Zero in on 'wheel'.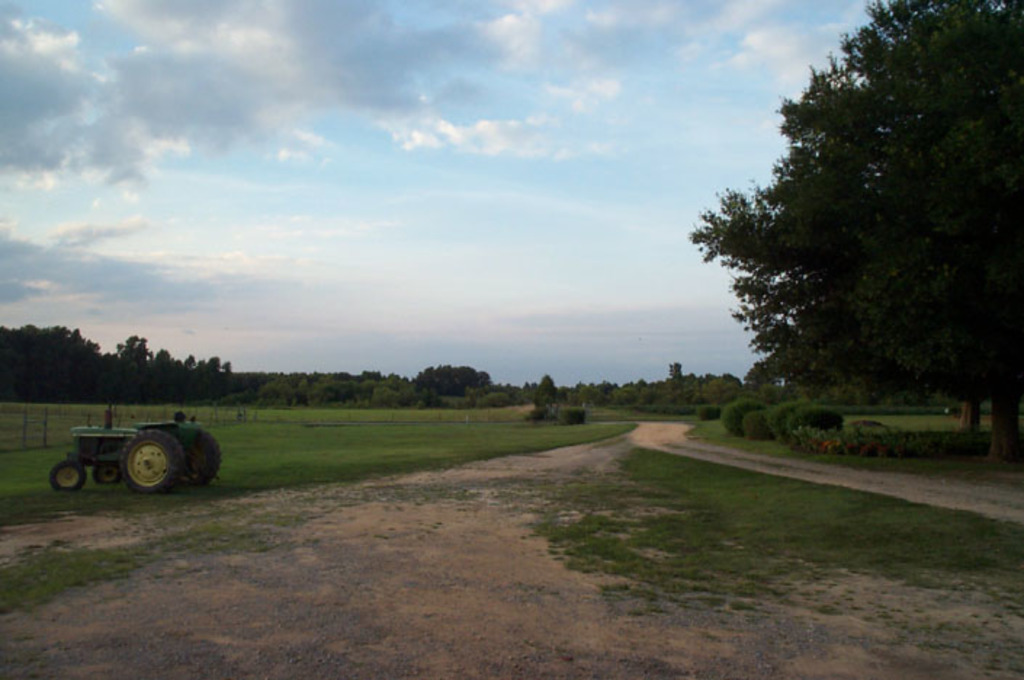
Zeroed in: select_region(49, 462, 84, 491).
